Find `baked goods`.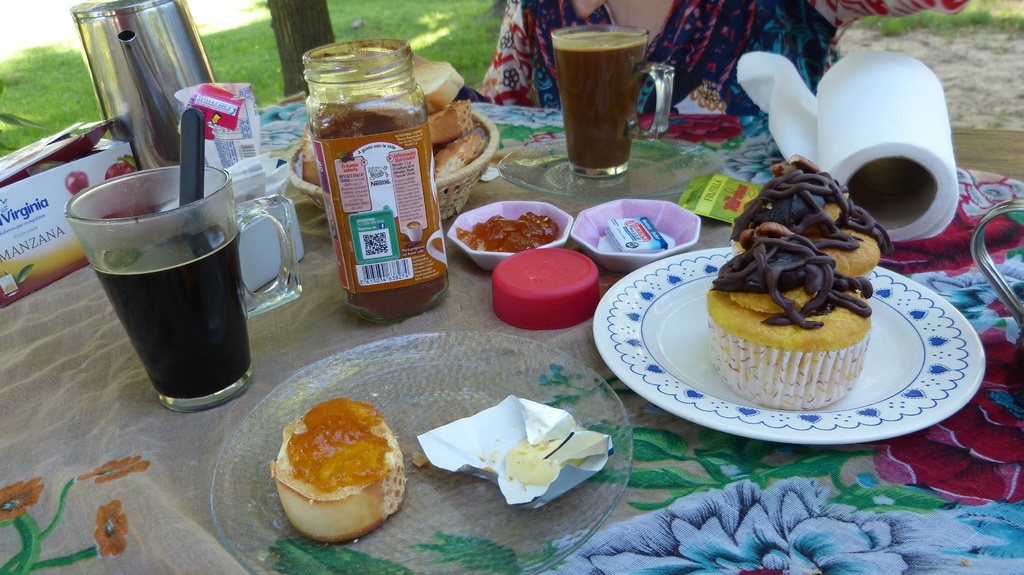
[x1=424, y1=126, x2=486, y2=175].
